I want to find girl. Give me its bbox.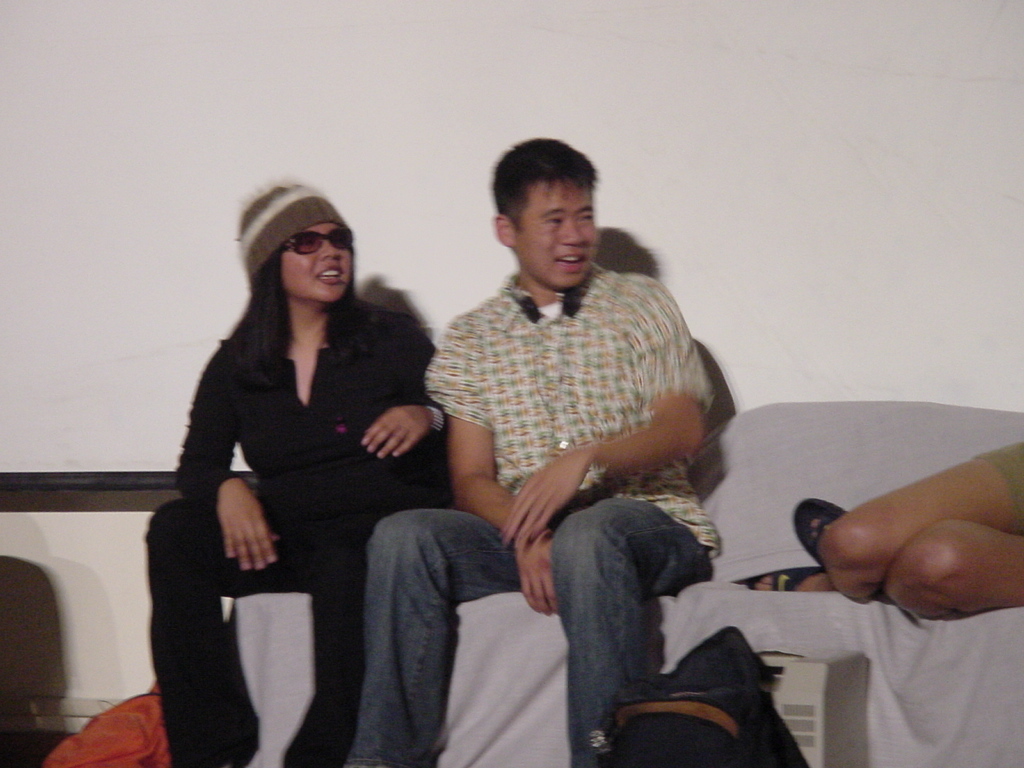
detection(133, 176, 474, 767).
